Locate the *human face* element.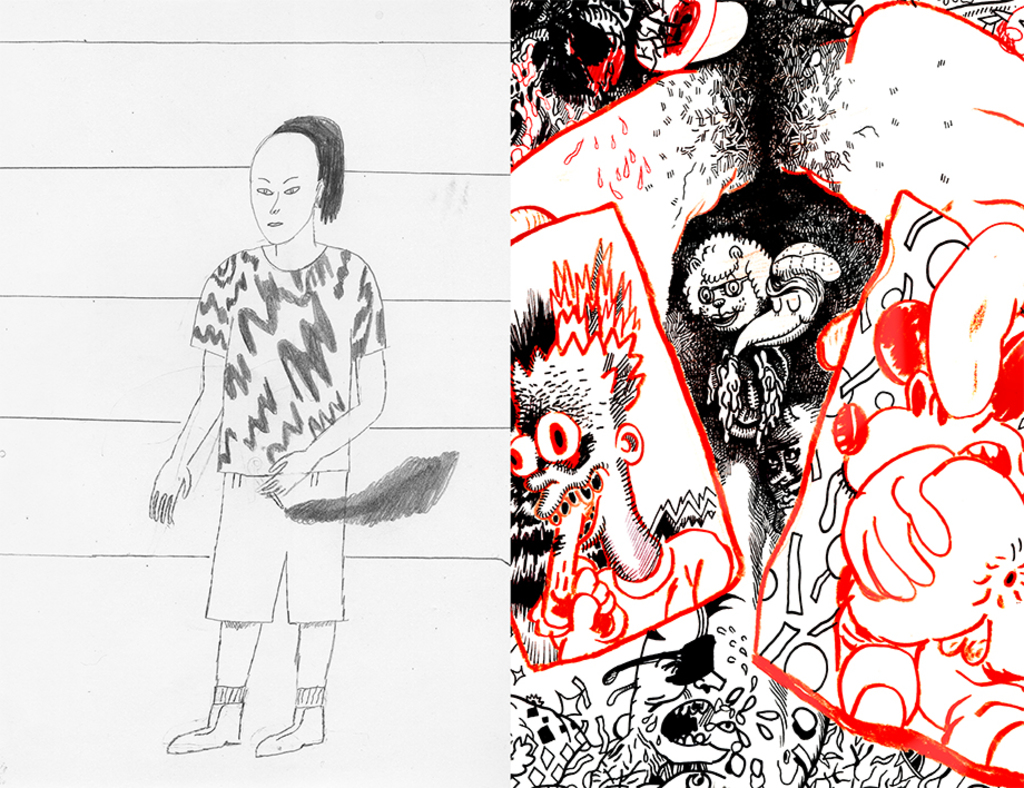
Element bbox: 244/134/319/240.
